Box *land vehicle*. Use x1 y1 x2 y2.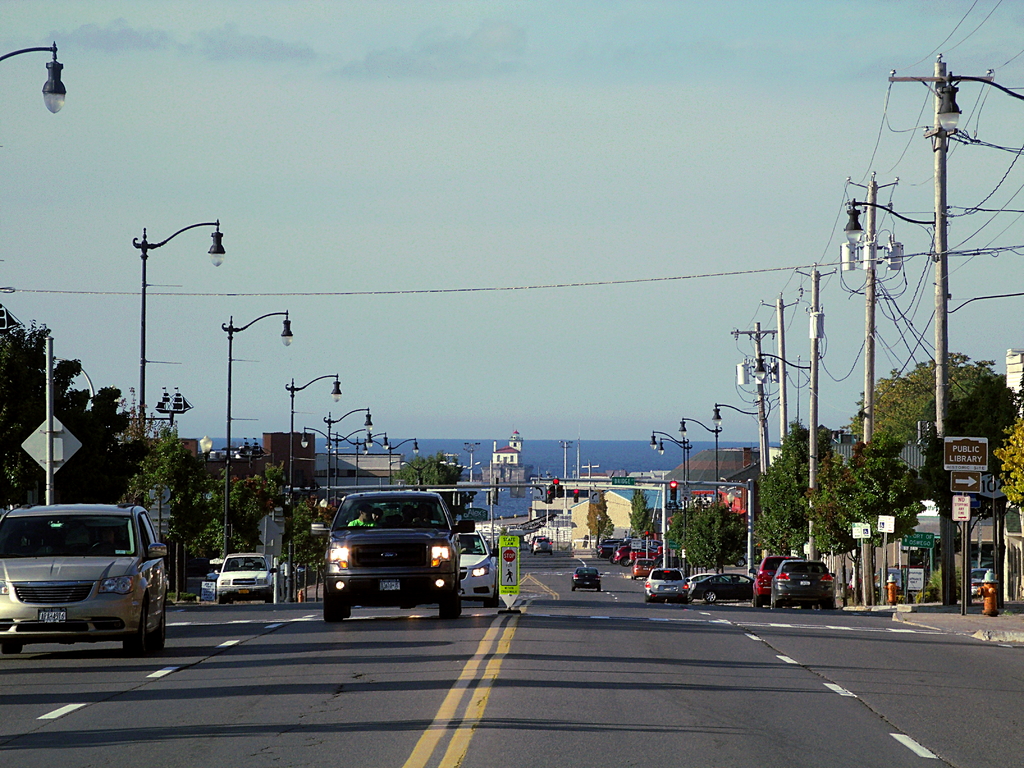
525 532 546 550.
